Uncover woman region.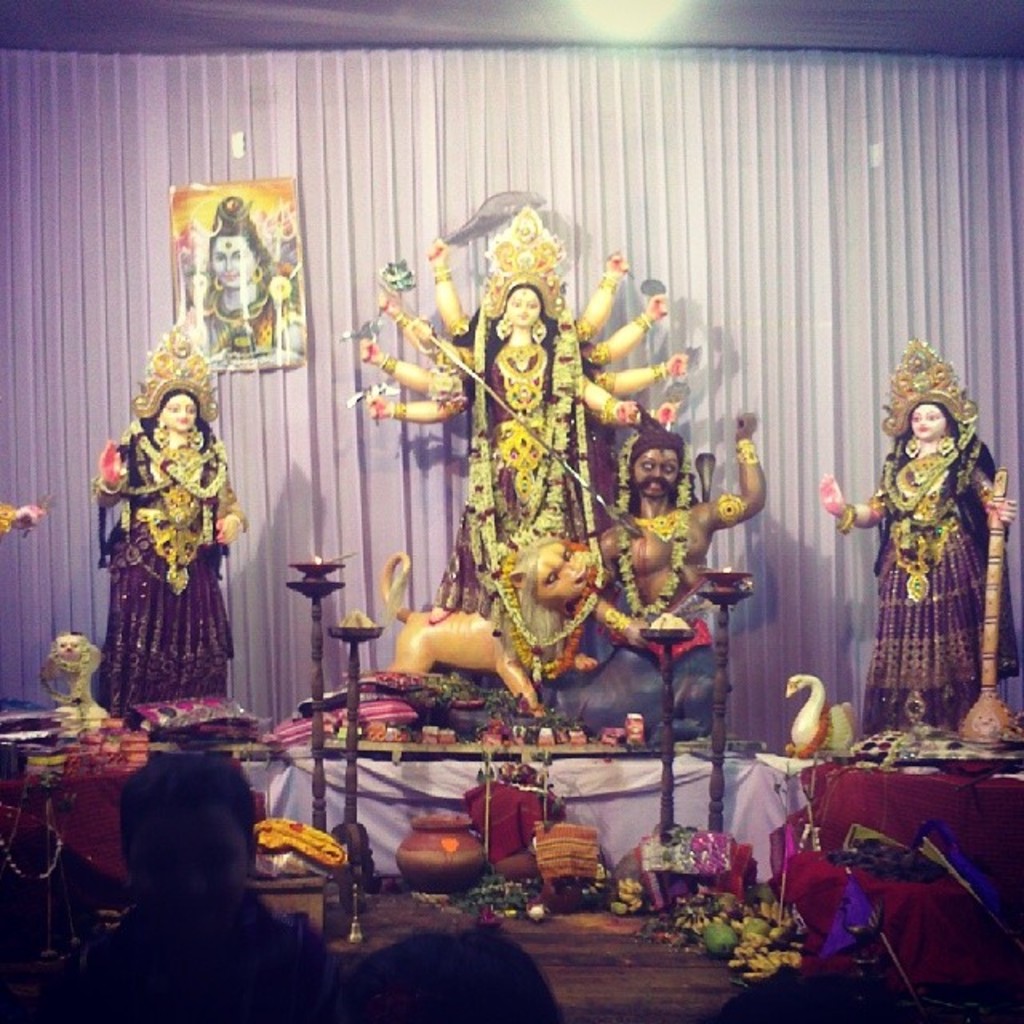
Uncovered: 363 203 693 616.
